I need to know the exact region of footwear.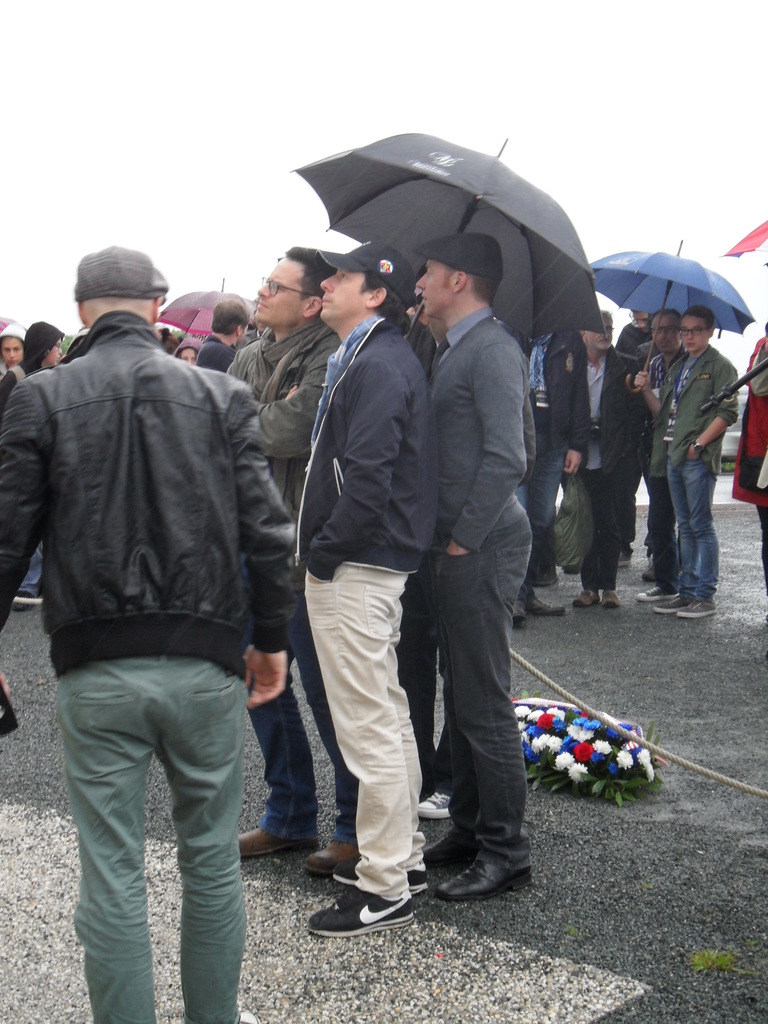
Region: left=444, top=854, right=531, bottom=903.
